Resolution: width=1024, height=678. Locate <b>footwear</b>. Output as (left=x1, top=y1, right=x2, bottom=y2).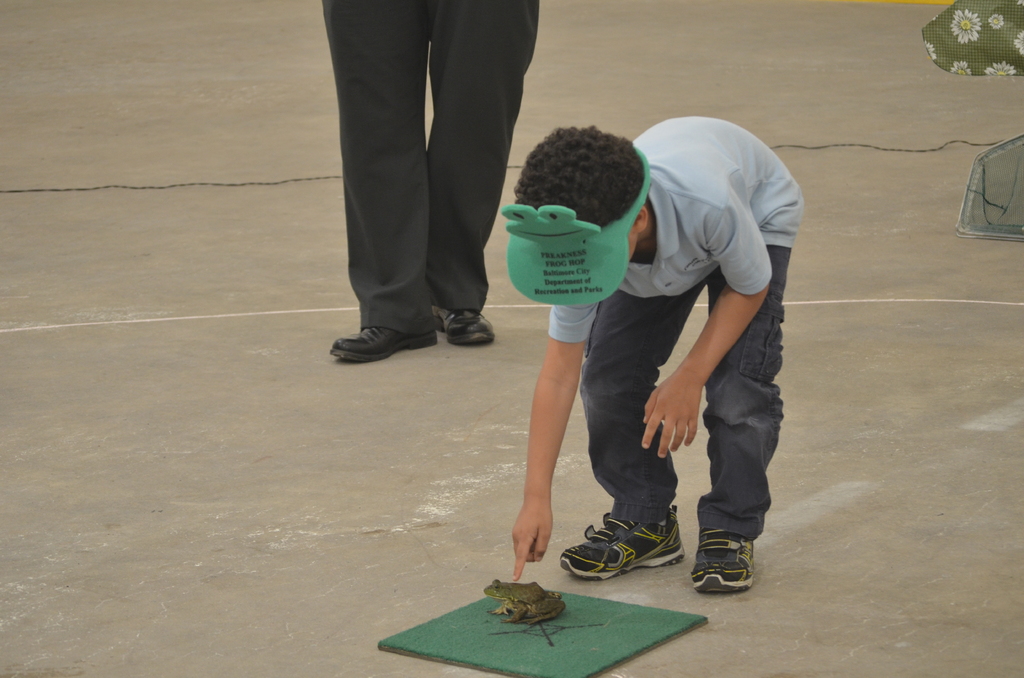
(left=429, top=307, right=493, bottom=346).
